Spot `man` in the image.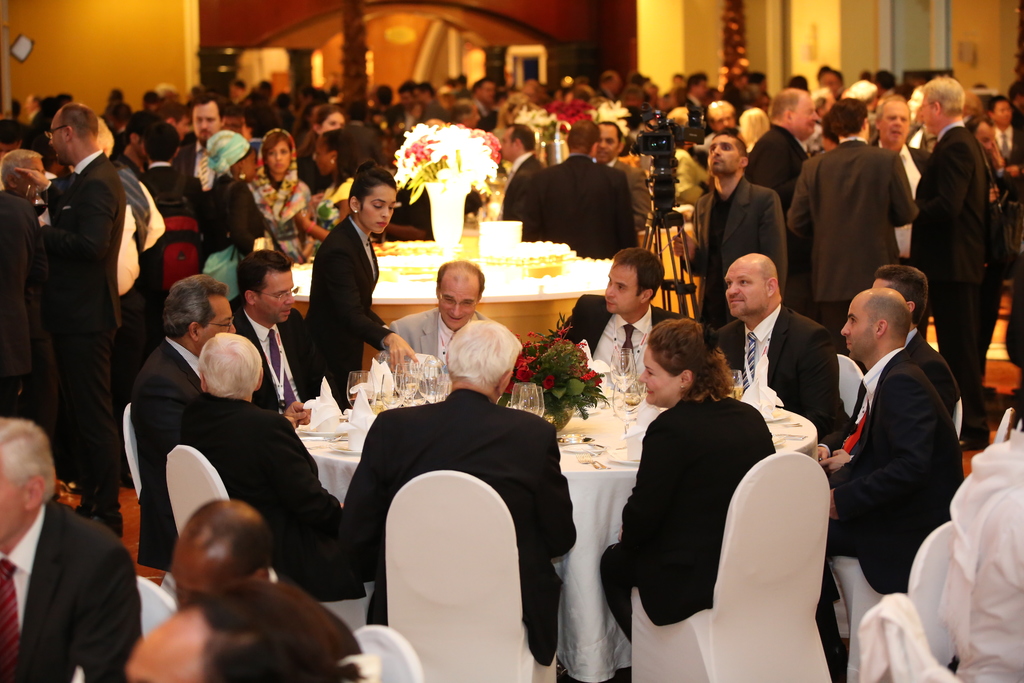
`man` found at [left=0, top=415, right=143, bottom=682].
